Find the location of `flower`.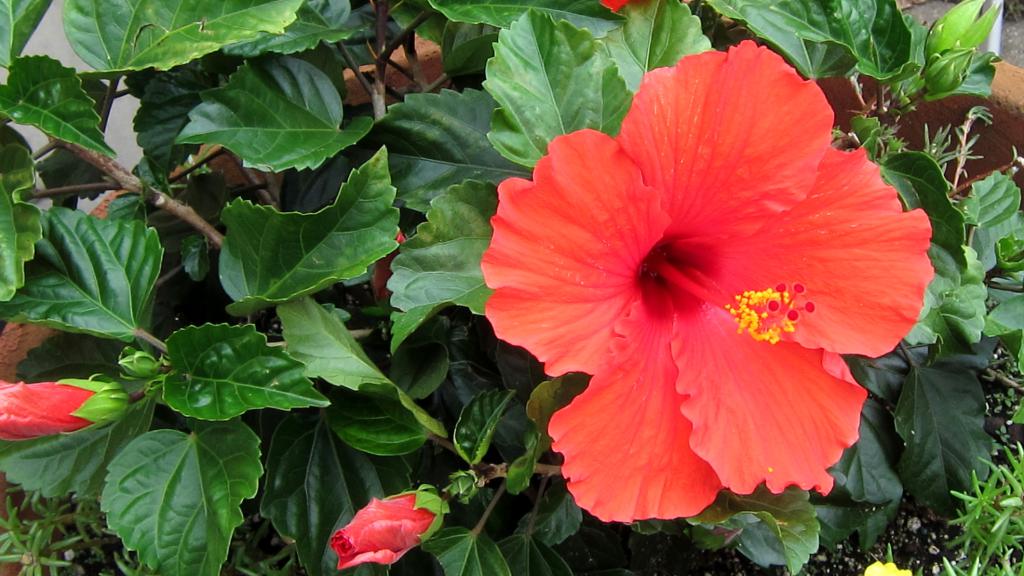
Location: 481, 53, 908, 525.
